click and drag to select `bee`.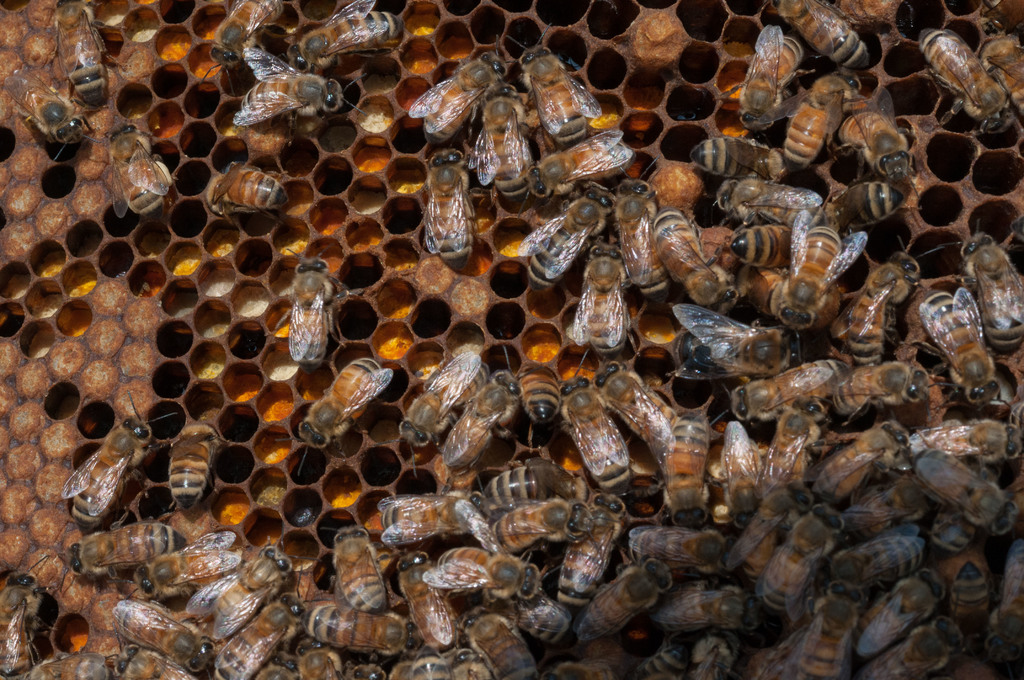
Selection: 508 586 580 655.
